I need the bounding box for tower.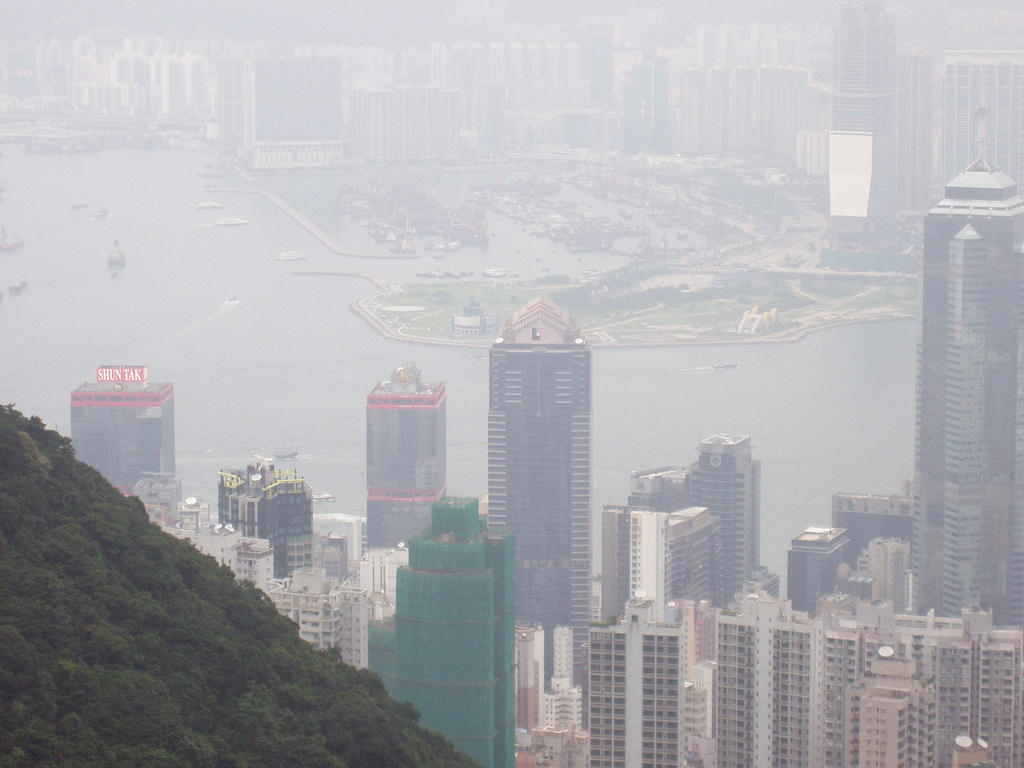
Here it is: pyautogui.locateOnScreen(67, 362, 175, 503).
